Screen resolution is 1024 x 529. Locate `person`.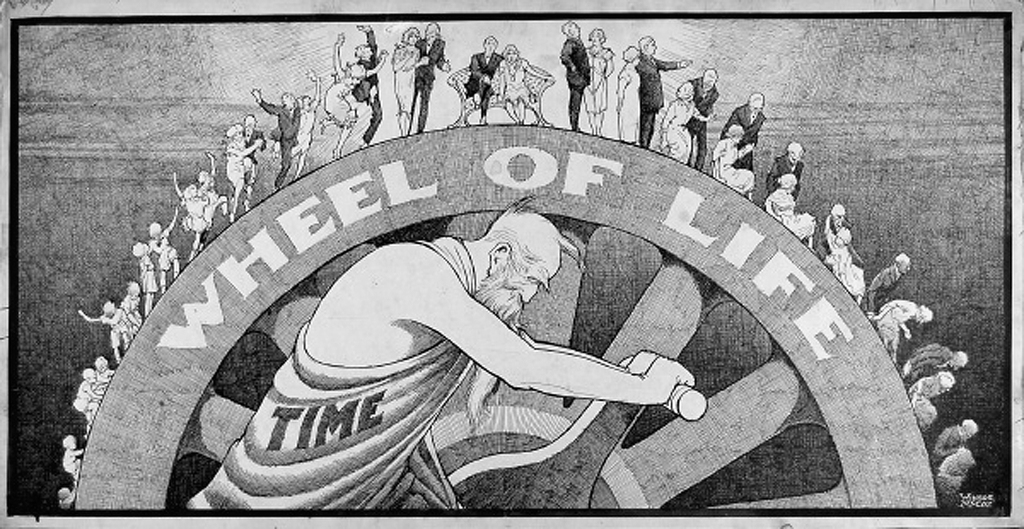
crop(861, 253, 913, 320).
